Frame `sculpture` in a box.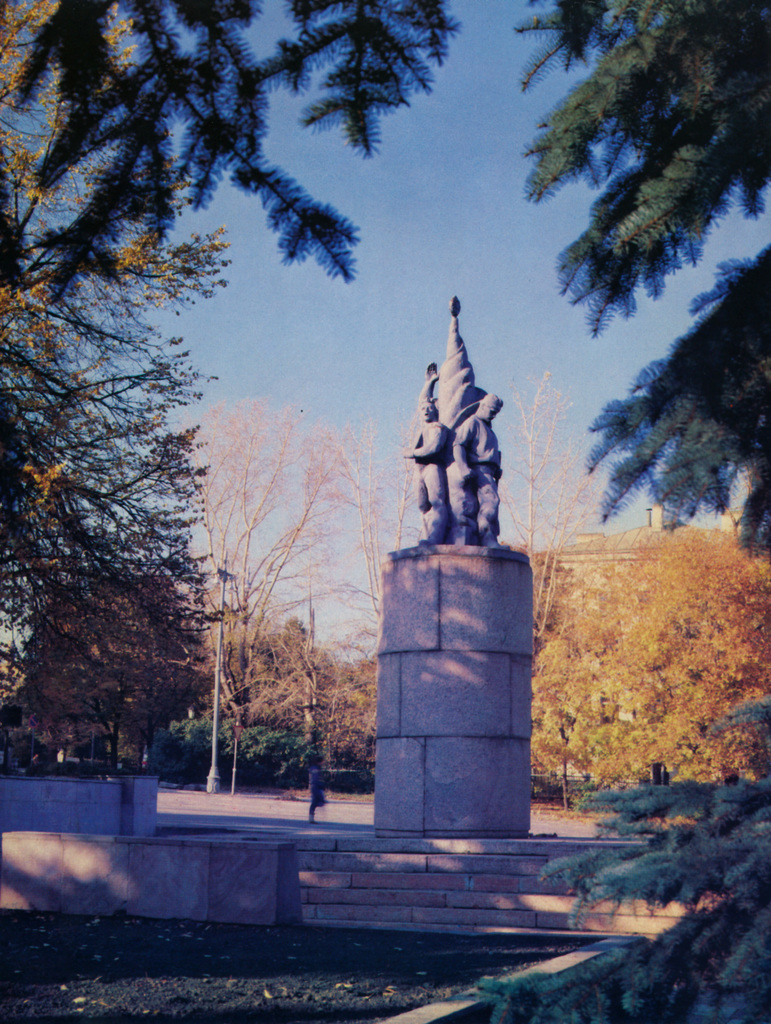
402 384 447 535.
